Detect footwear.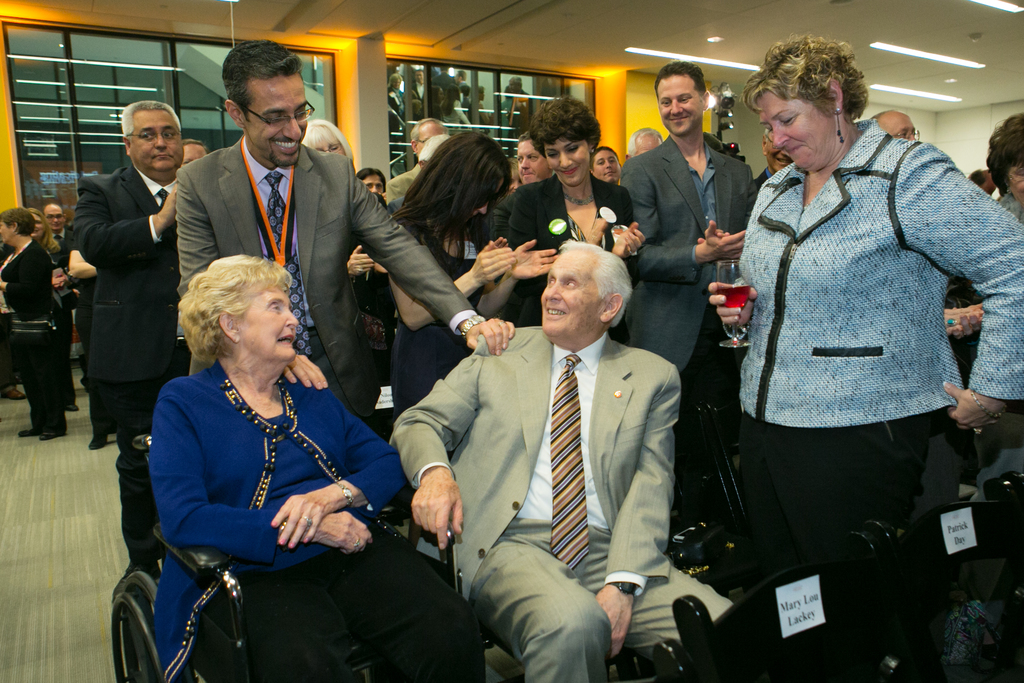
Detected at {"left": 0, "top": 390, "right": 28, "bottom": 400}.
